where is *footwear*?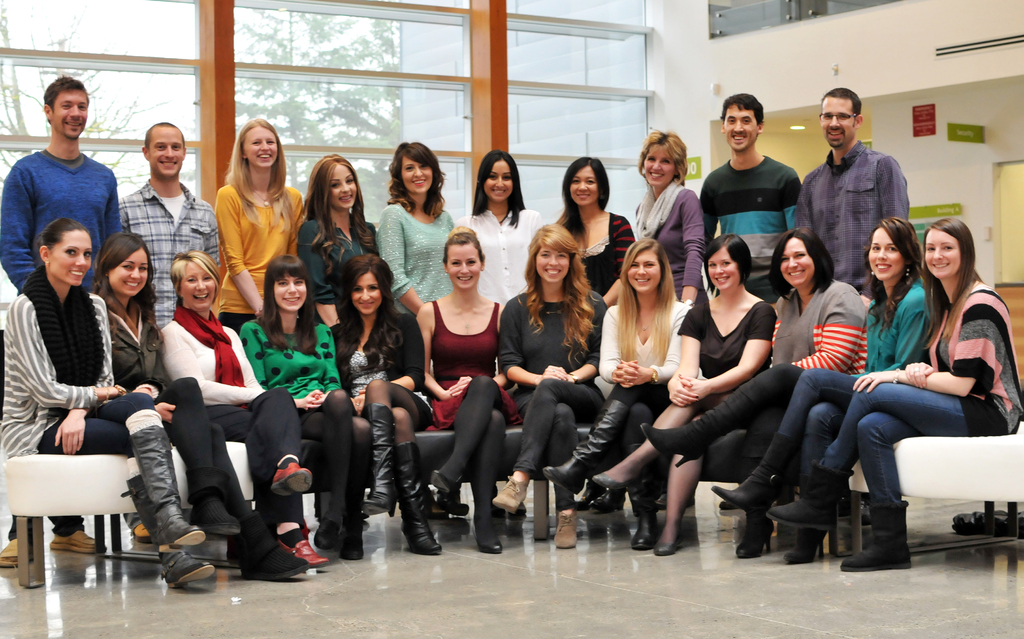
rect(392, 440, 452, 556).
